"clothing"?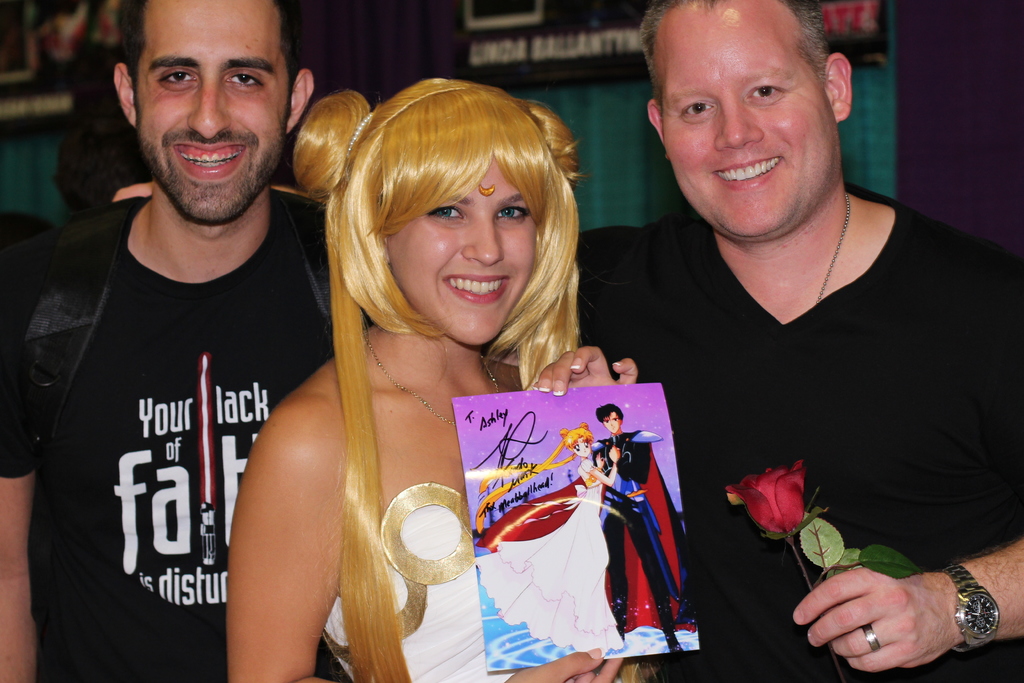
(x1=324, y1=483, x2=507, y2=682)
